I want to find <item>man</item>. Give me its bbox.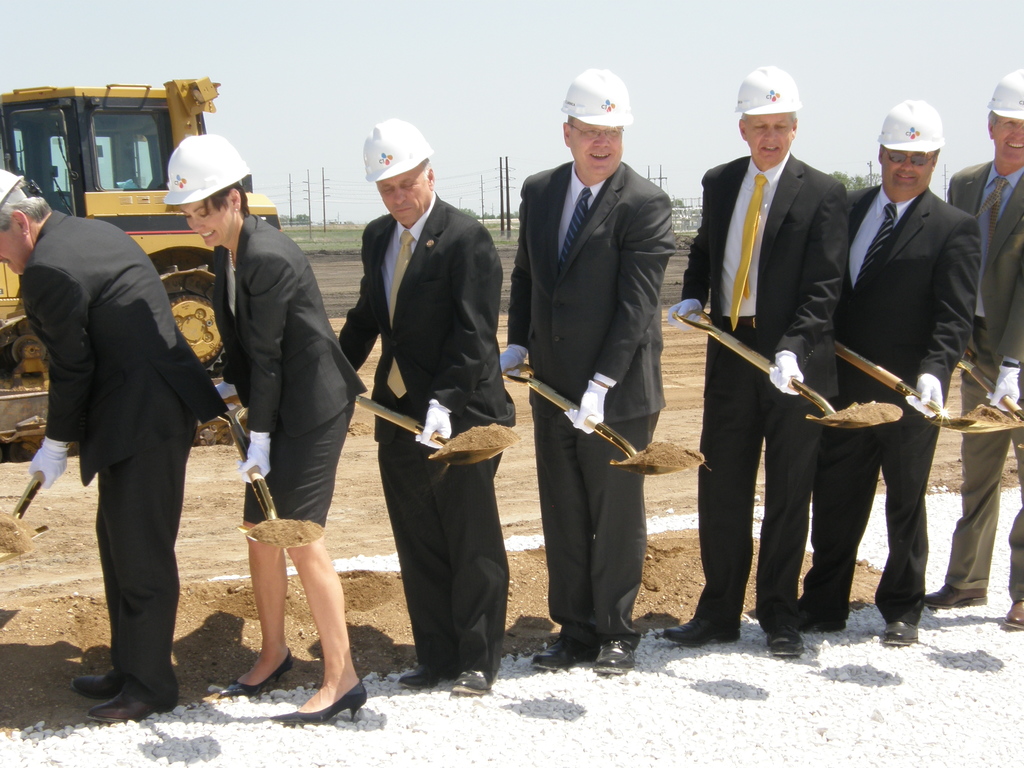
bbox(922, 68, 1023, 628).
